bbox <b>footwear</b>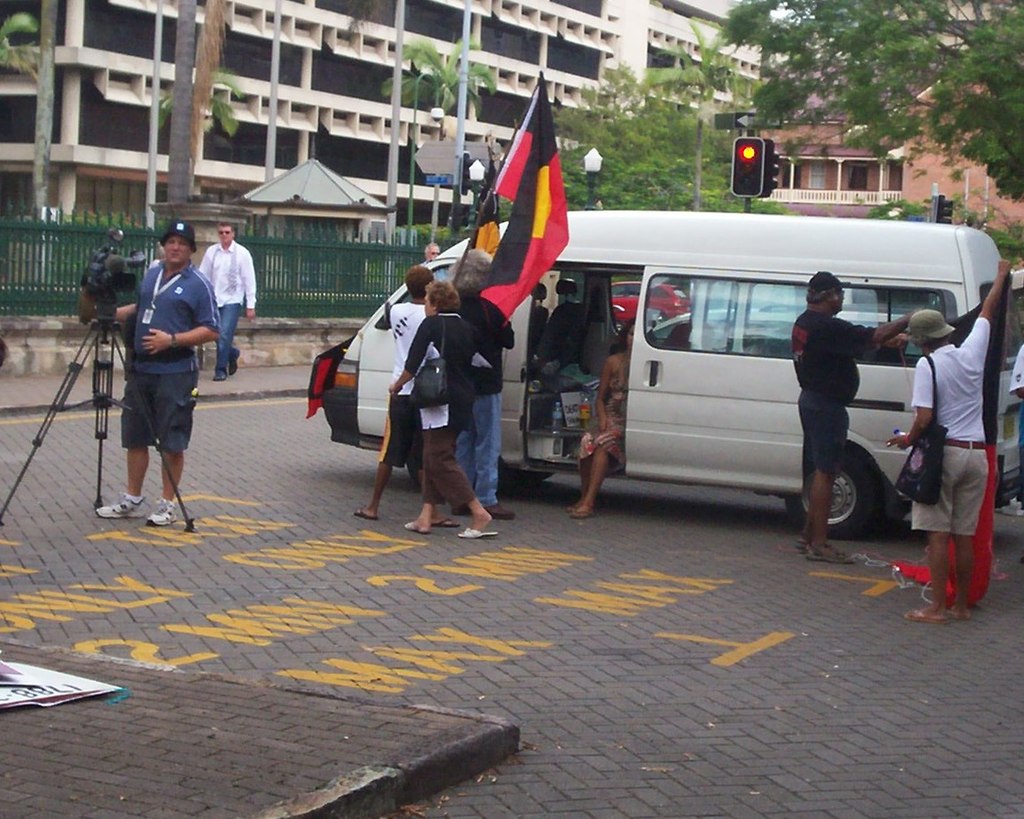
406,522,427,535
